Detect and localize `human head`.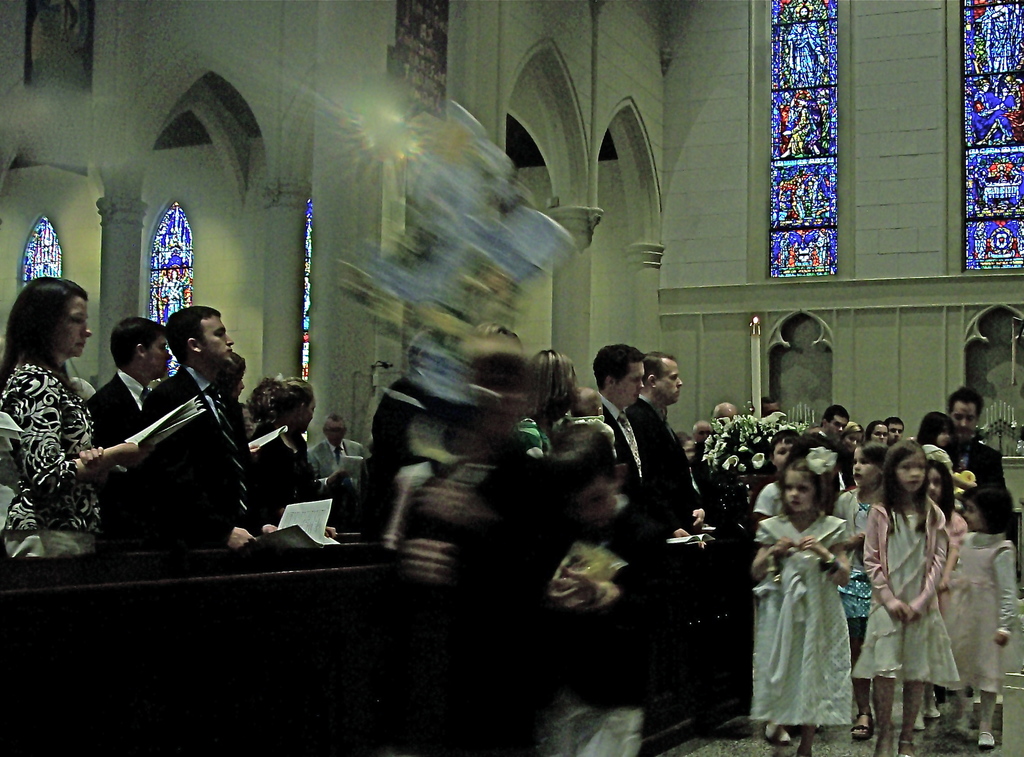
Localized at 851 437 893 489.
